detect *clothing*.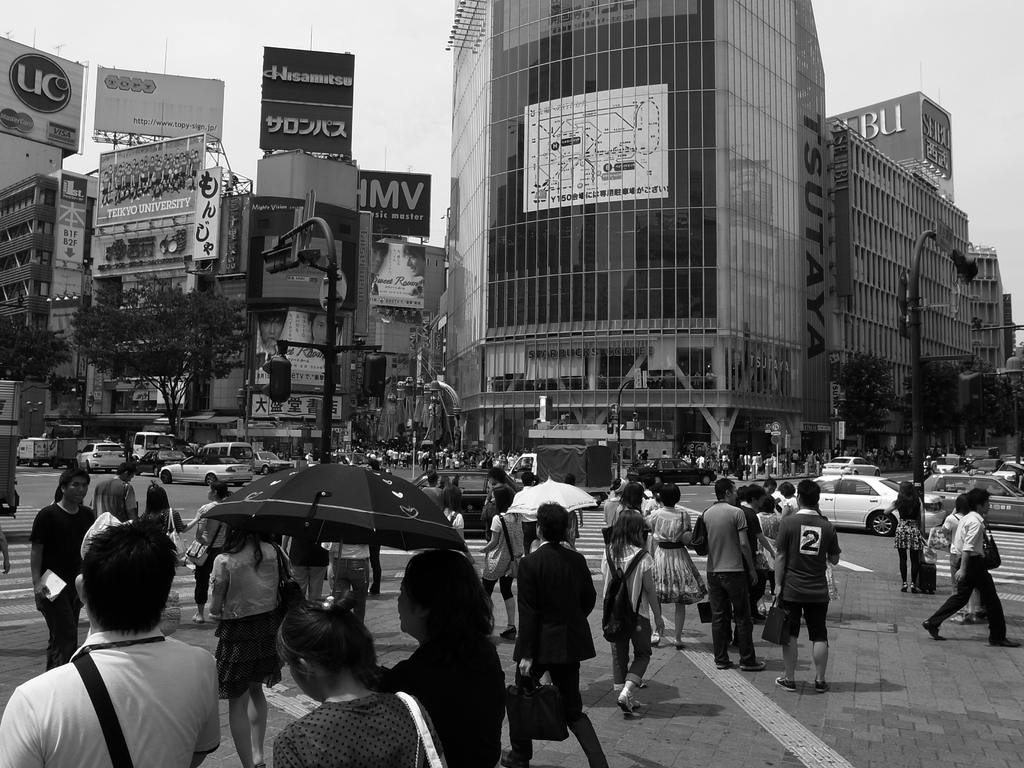
Detected at locate(97, 474, 138, 528).
